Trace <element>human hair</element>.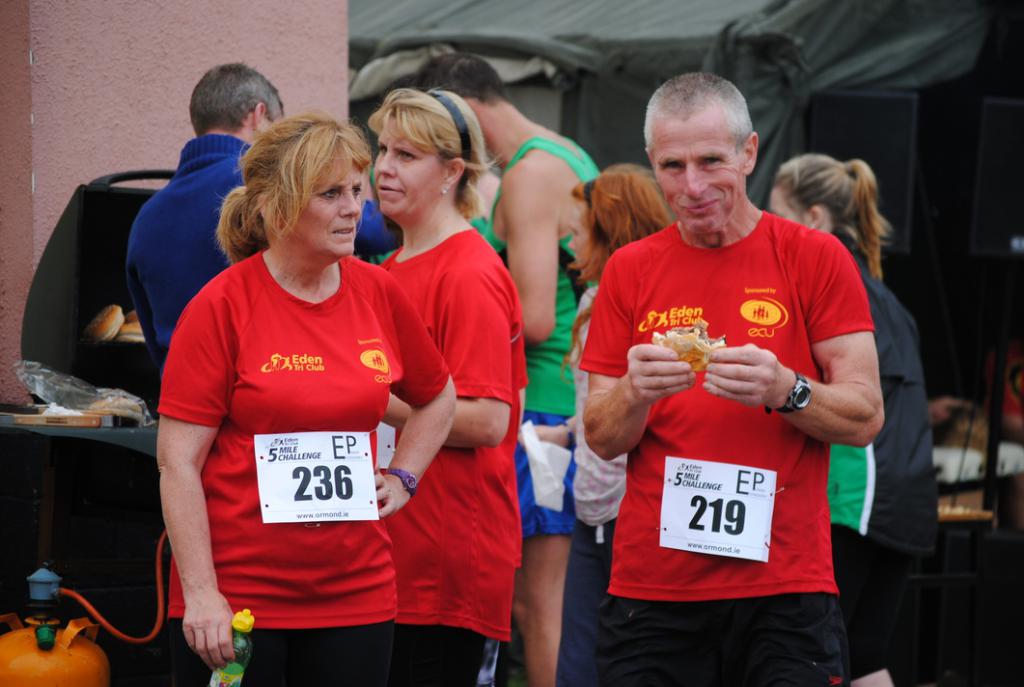
Traced to left=640, top=67, right=753, bottom=158.
